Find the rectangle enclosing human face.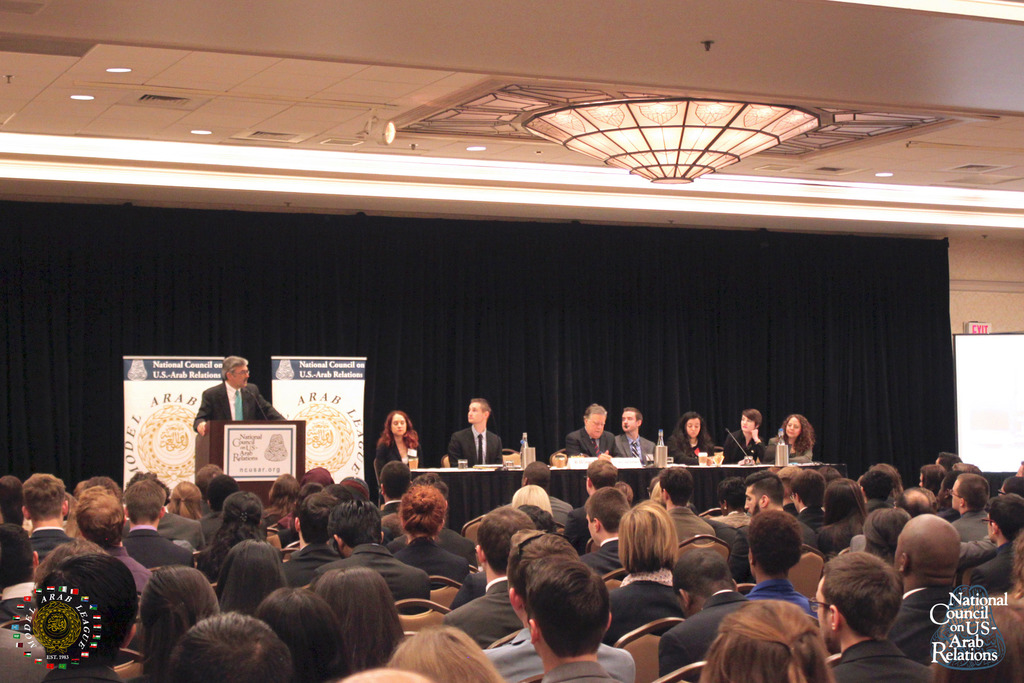
select_region(941, 478, 965, 513).
